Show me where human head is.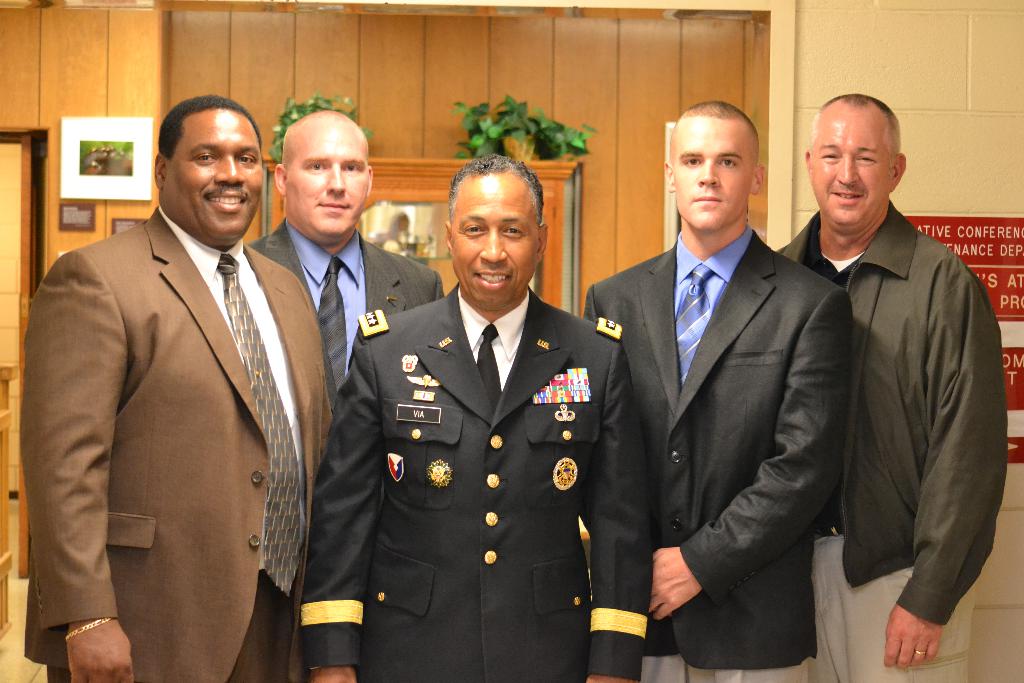
human head is at 276/110/369/245.
